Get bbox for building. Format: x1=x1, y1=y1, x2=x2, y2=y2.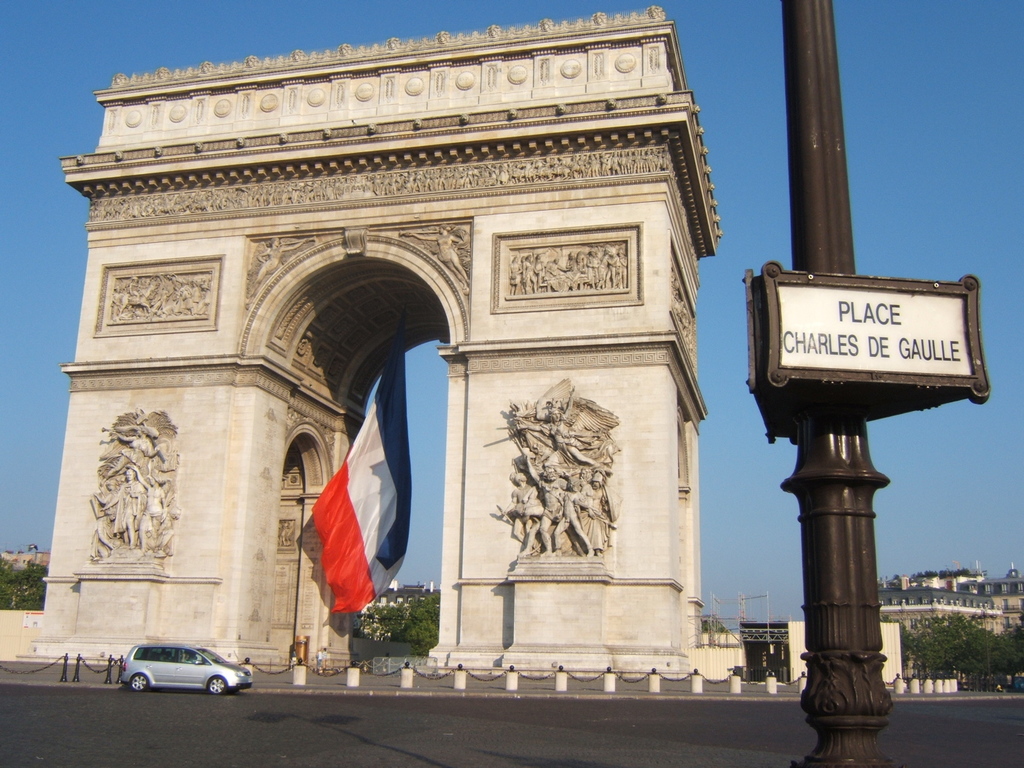
x1=33, y1=6, x2=723, y2=671.
